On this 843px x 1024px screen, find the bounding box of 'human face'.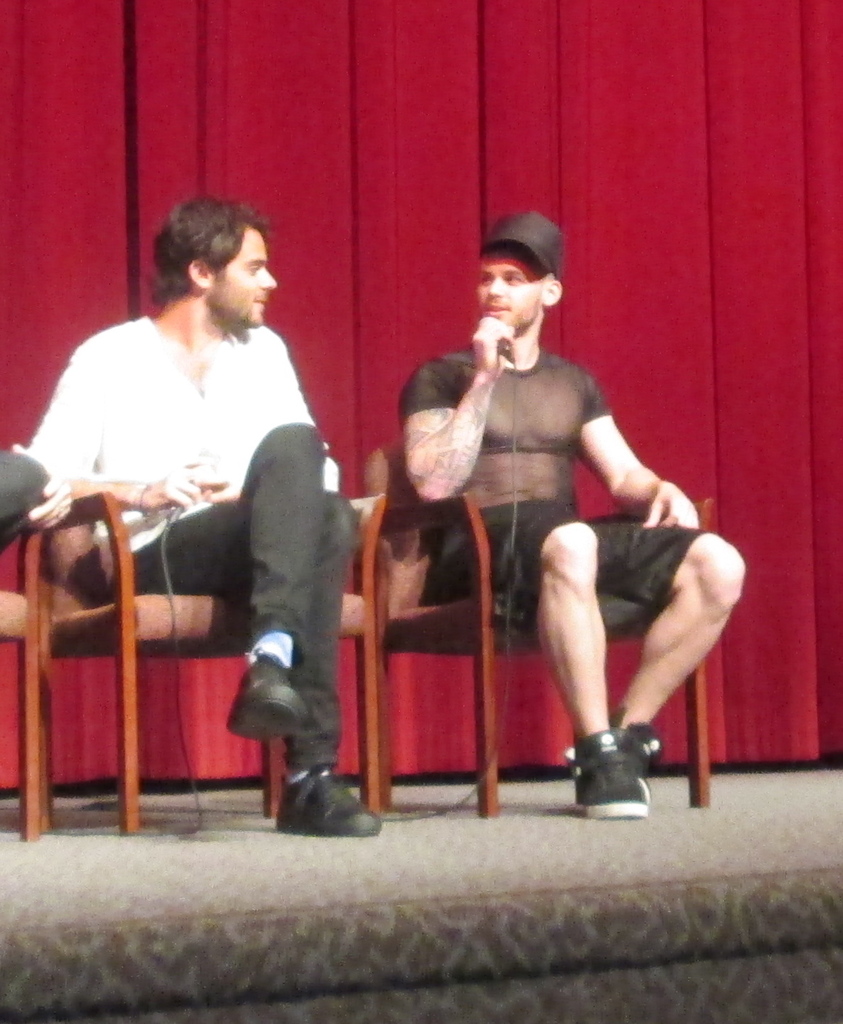
Bounding box: 475 250 549 329.
